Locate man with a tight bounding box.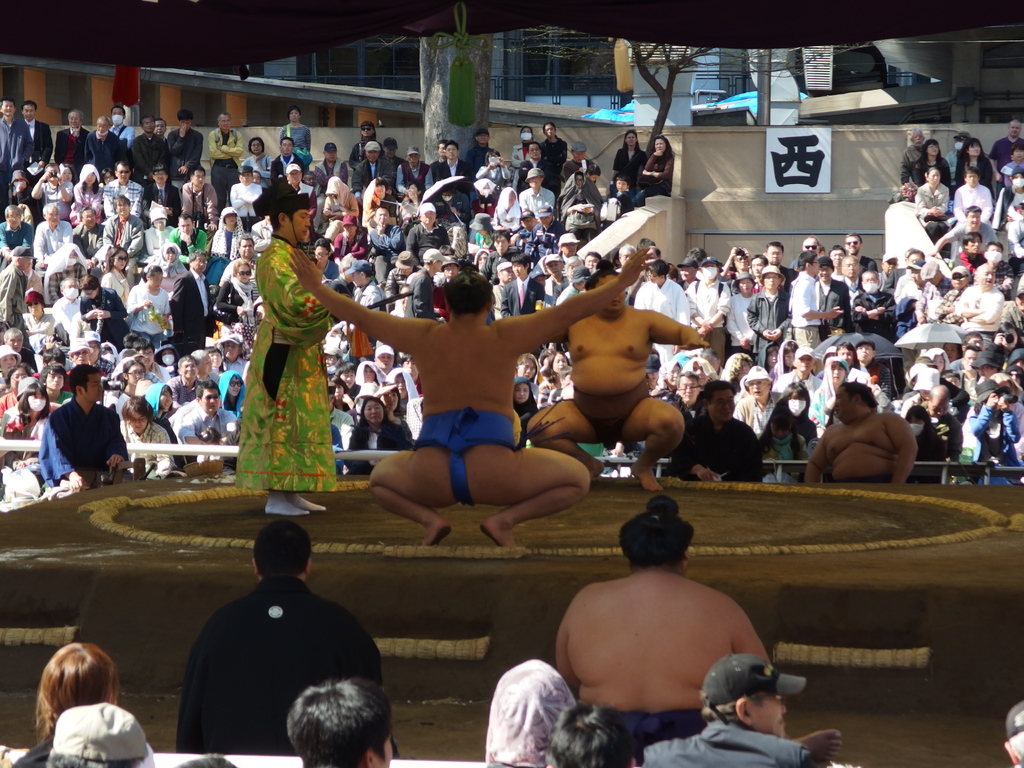
Rect(900, 126, 926, 186).
